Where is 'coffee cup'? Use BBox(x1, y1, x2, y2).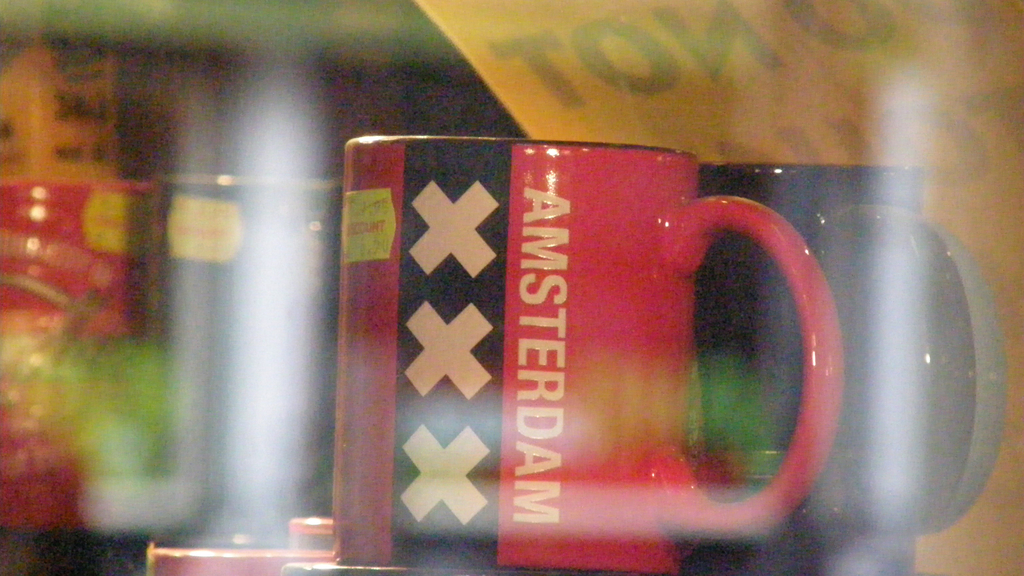
BBox(340, 125, 849, 575).
